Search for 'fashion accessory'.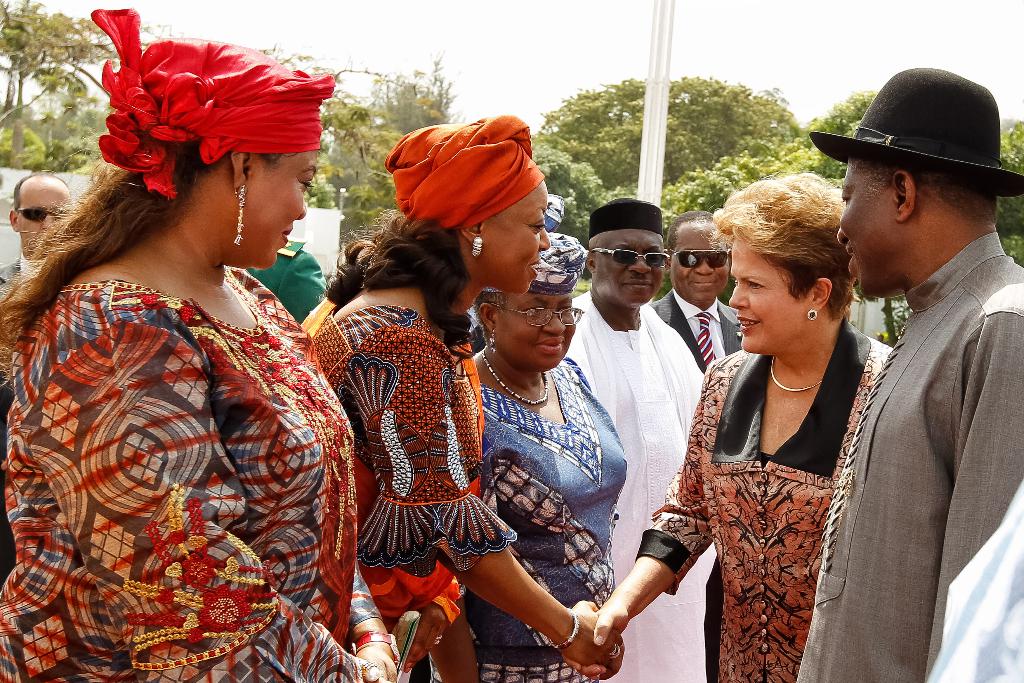
Found at 803 308 818 322.
